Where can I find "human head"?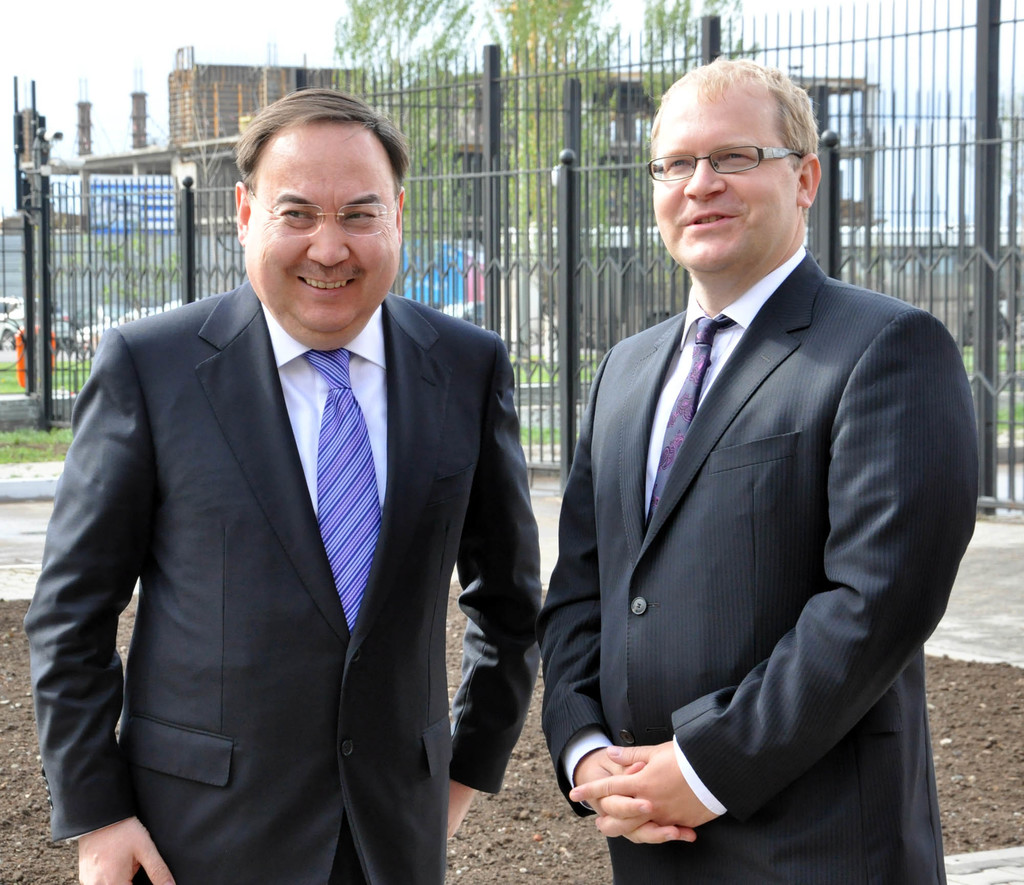
You can find it at 211,81,417,315.
